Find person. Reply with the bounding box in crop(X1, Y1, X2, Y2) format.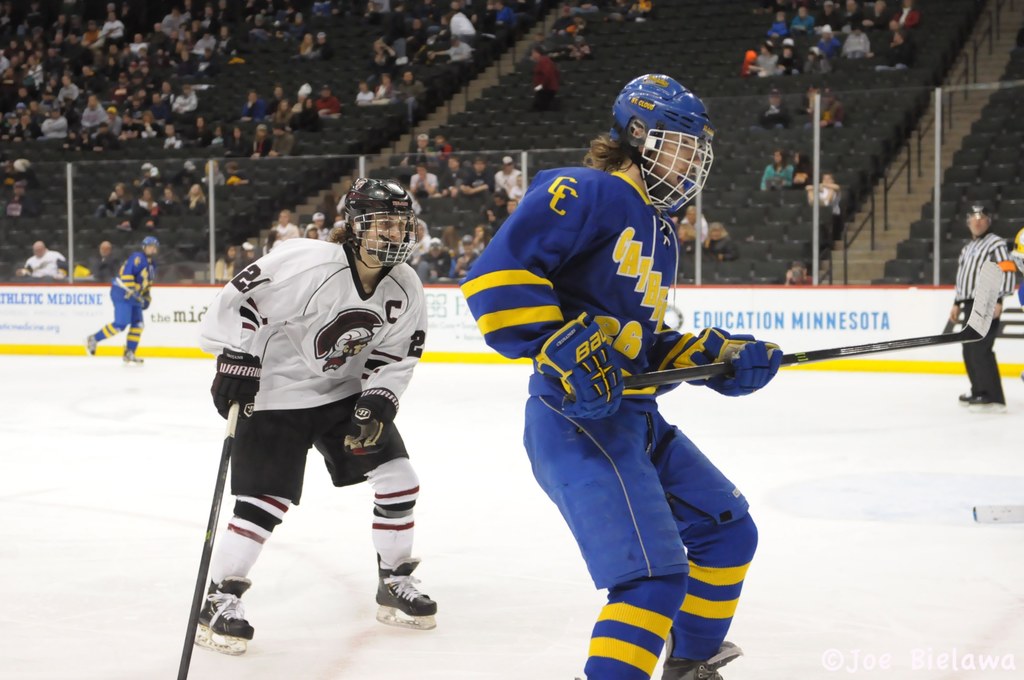
crop(240, 239, 259, 271).
